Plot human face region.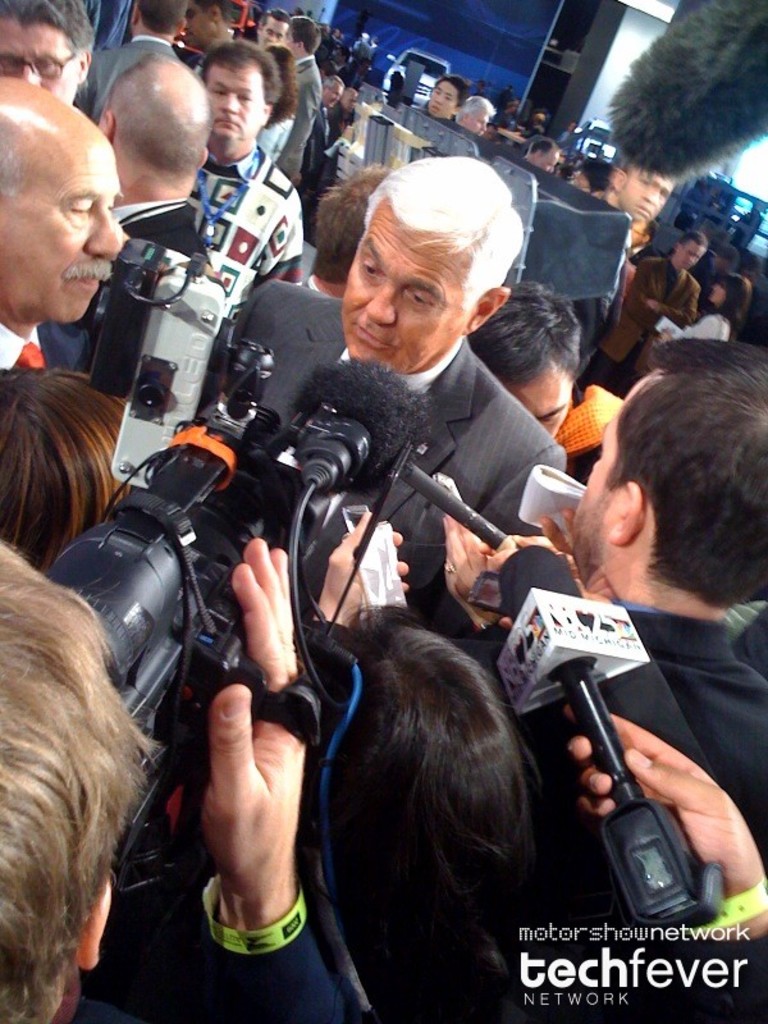
Plotted at [left=0, top=132, right=122, bottom=333].
